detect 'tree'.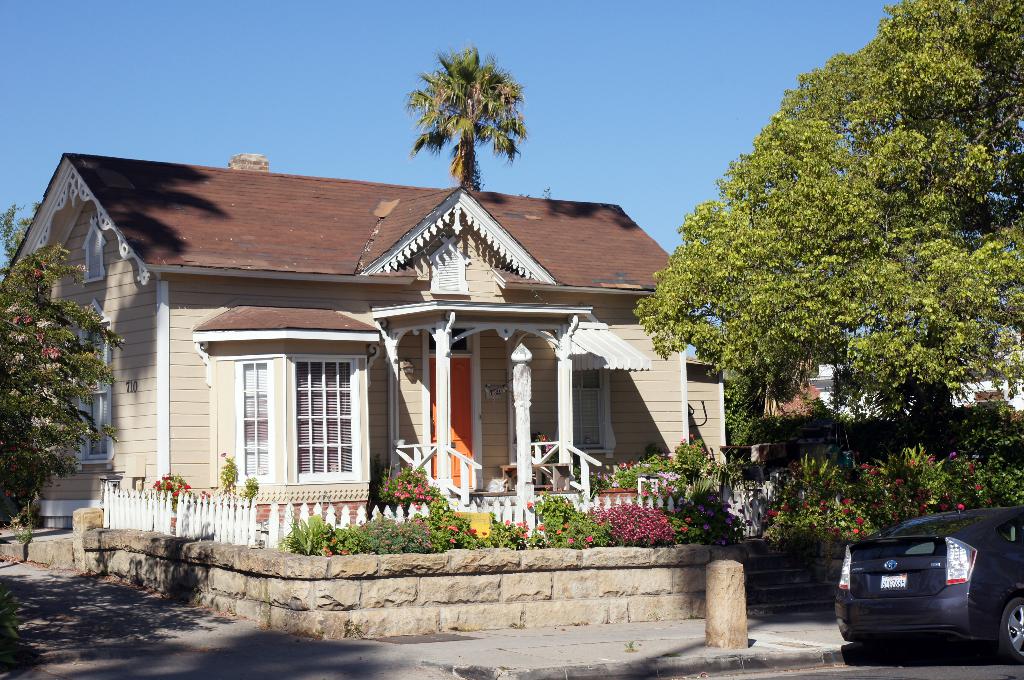
Detected at box(648, 7, 995, 498).
